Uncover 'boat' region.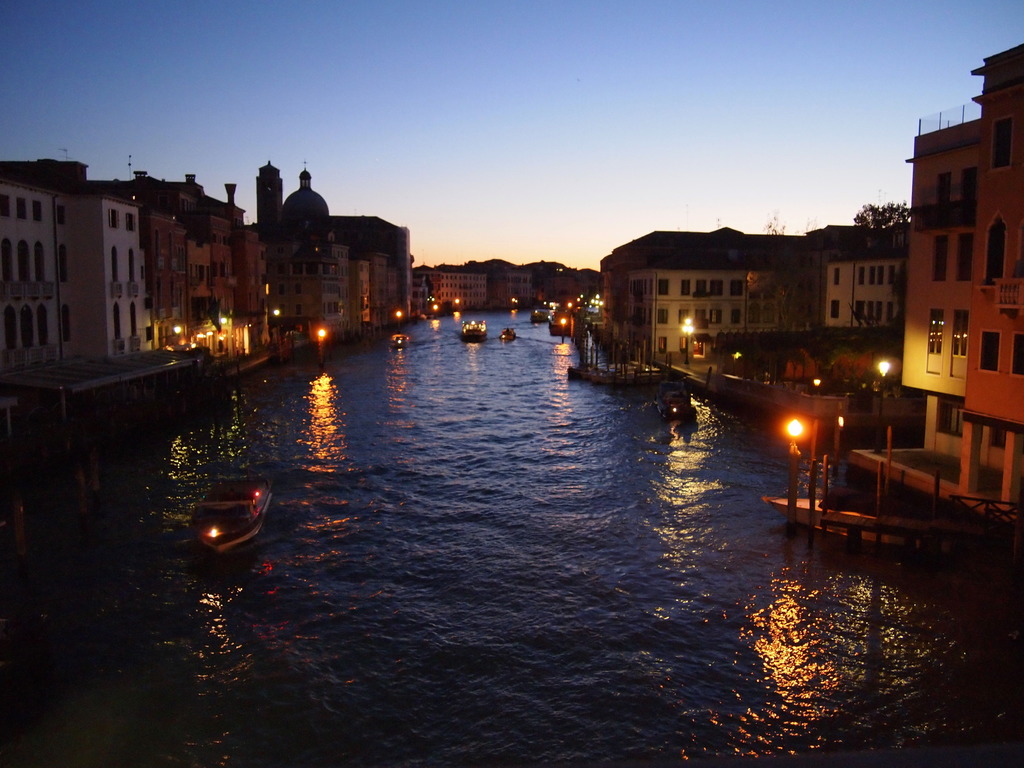
Uncovered: 451/312/497/347.
